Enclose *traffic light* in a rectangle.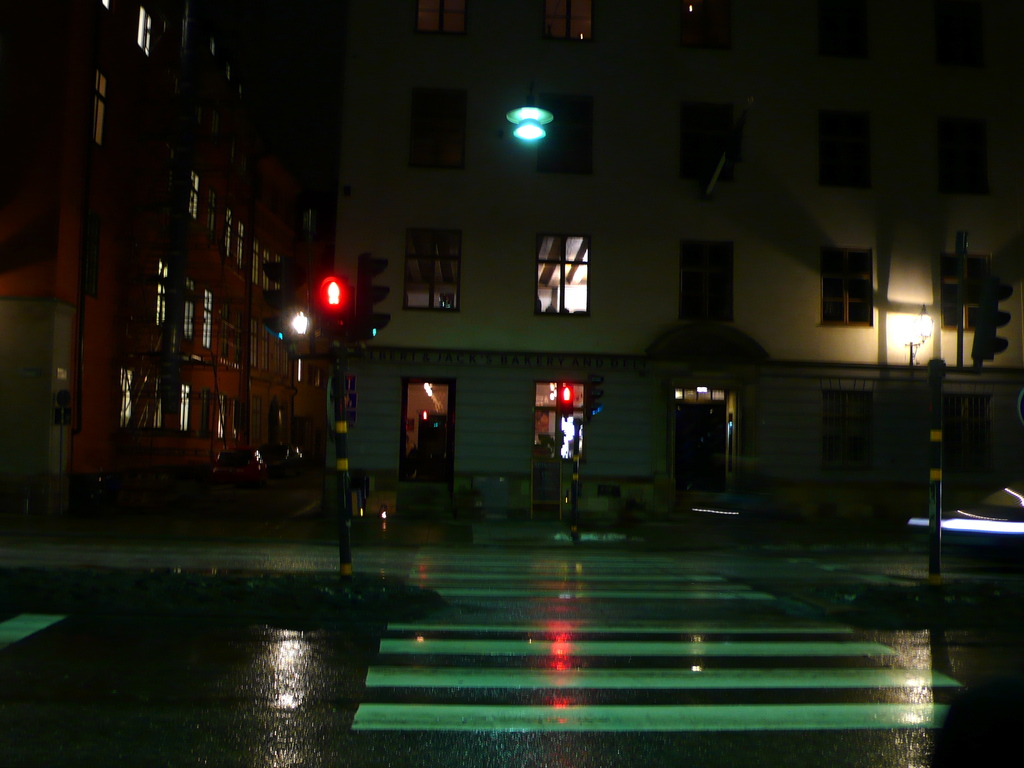
x1=587 y1=372 x2=605 y2=423.
